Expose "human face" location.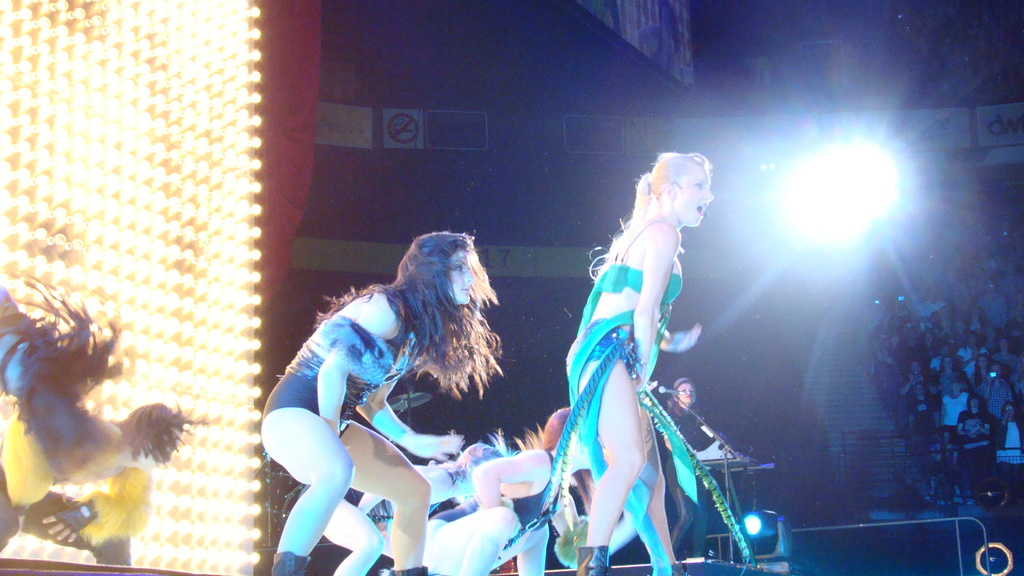
Exposed at pyautogui.locateOnScreen(968, 401, 977, 408).
